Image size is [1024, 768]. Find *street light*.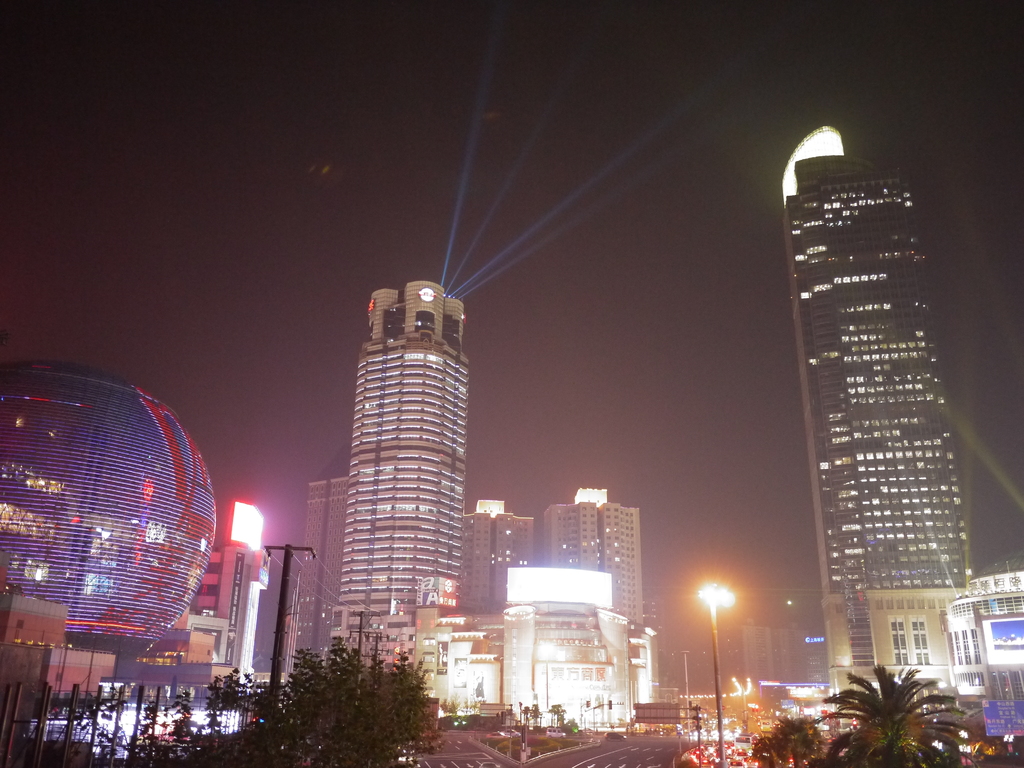
select_region(695, 579, 728, 765).
